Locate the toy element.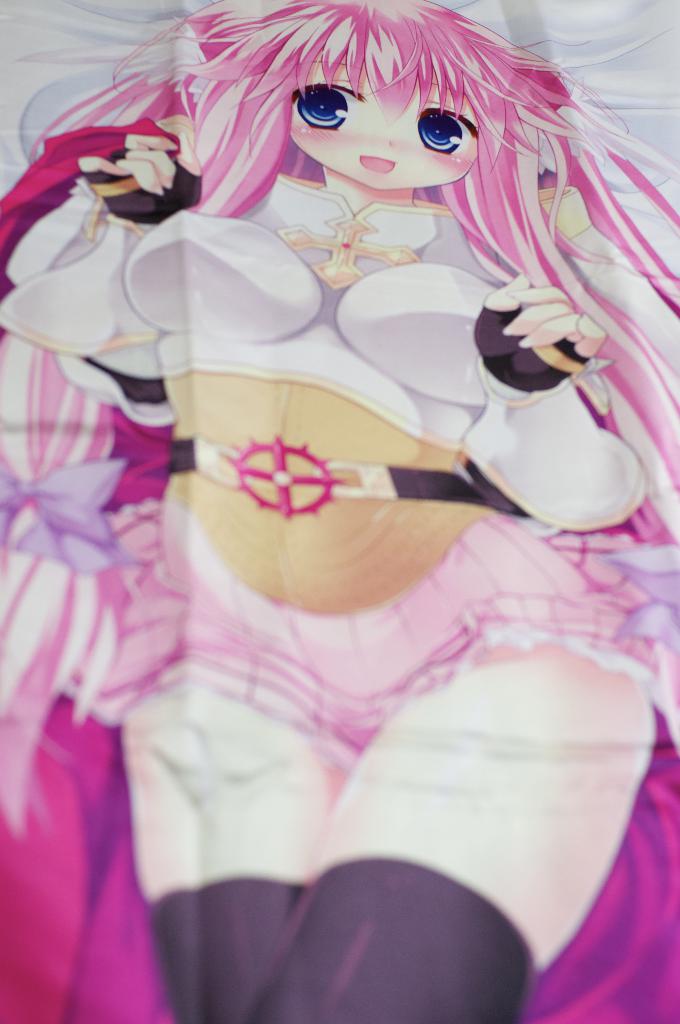
Element bbox: {"left": 0, "top": 0, "right": 679, "bottom": 1023}.
